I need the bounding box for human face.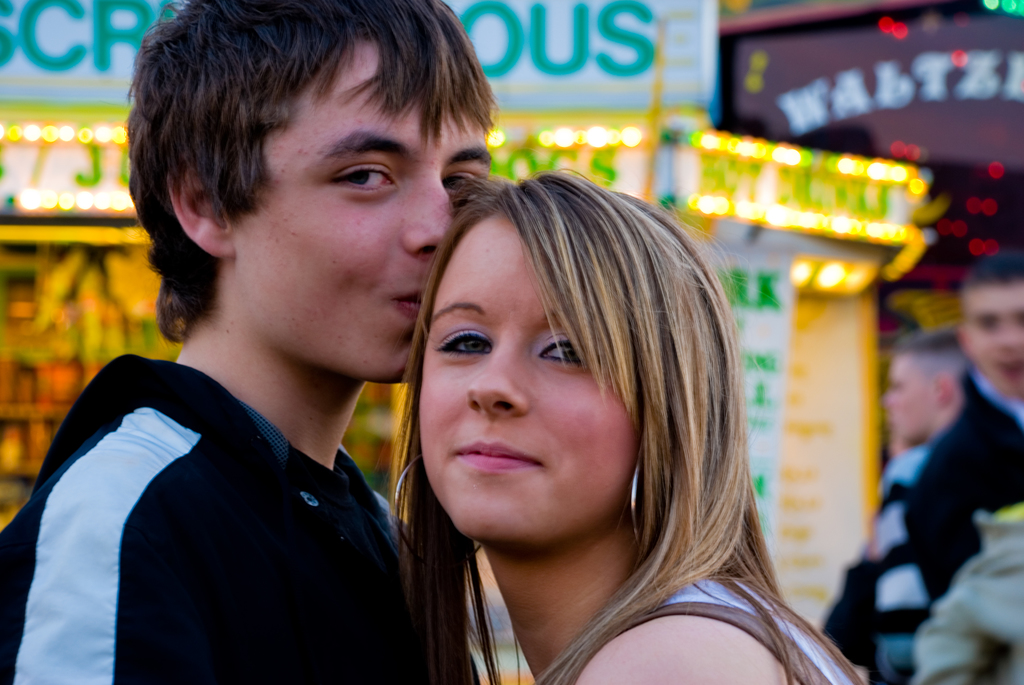
Here it is: bbox=(234, 35, 496, 385).
